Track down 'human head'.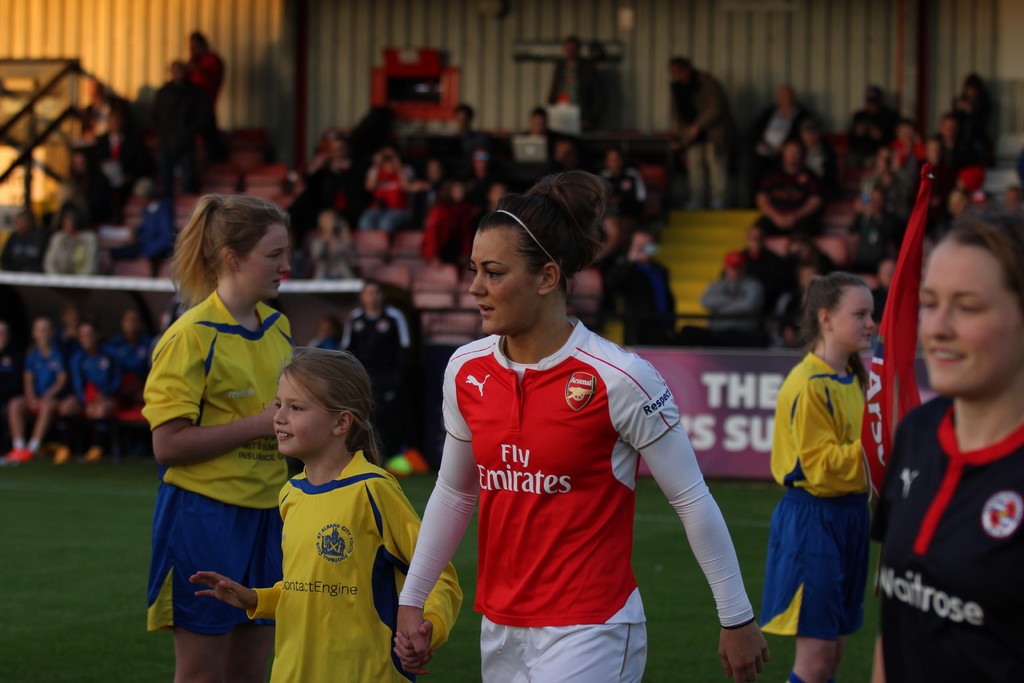
Tracked to crop(909, 201, 1021, 391).
